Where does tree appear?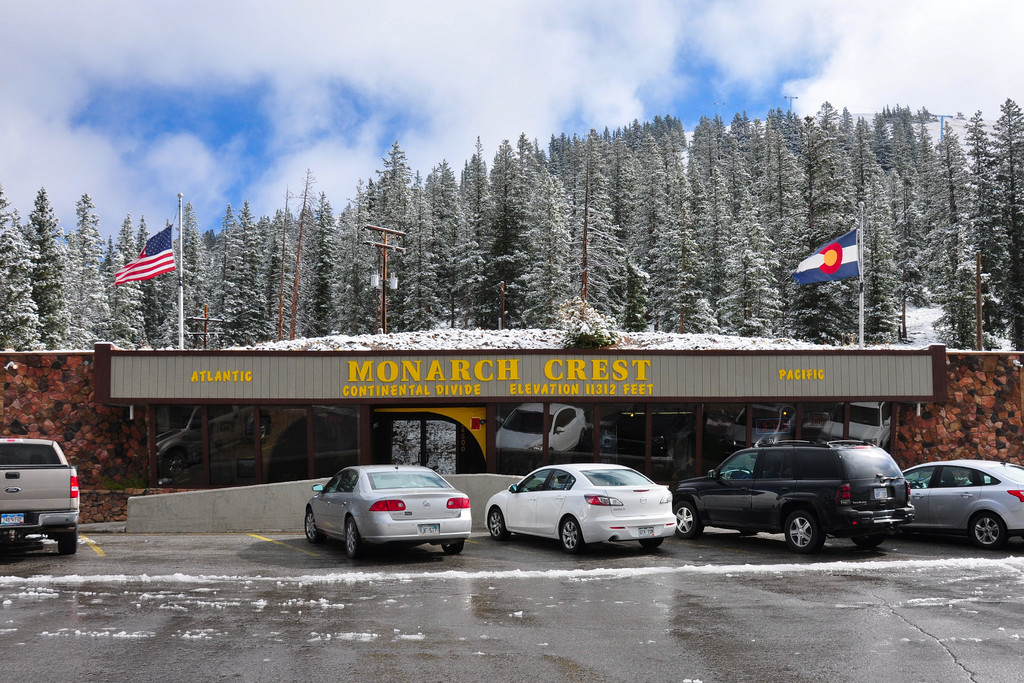
Appears at select_region(6, 173, 92, 346).
